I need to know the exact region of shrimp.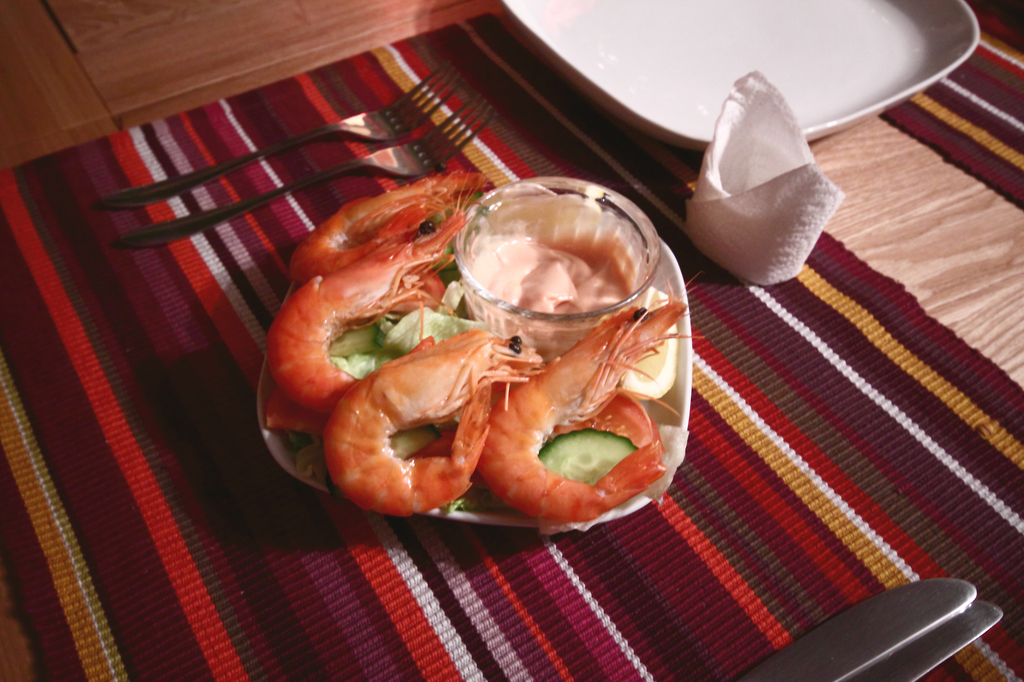
Region: 262:187:472:408.
